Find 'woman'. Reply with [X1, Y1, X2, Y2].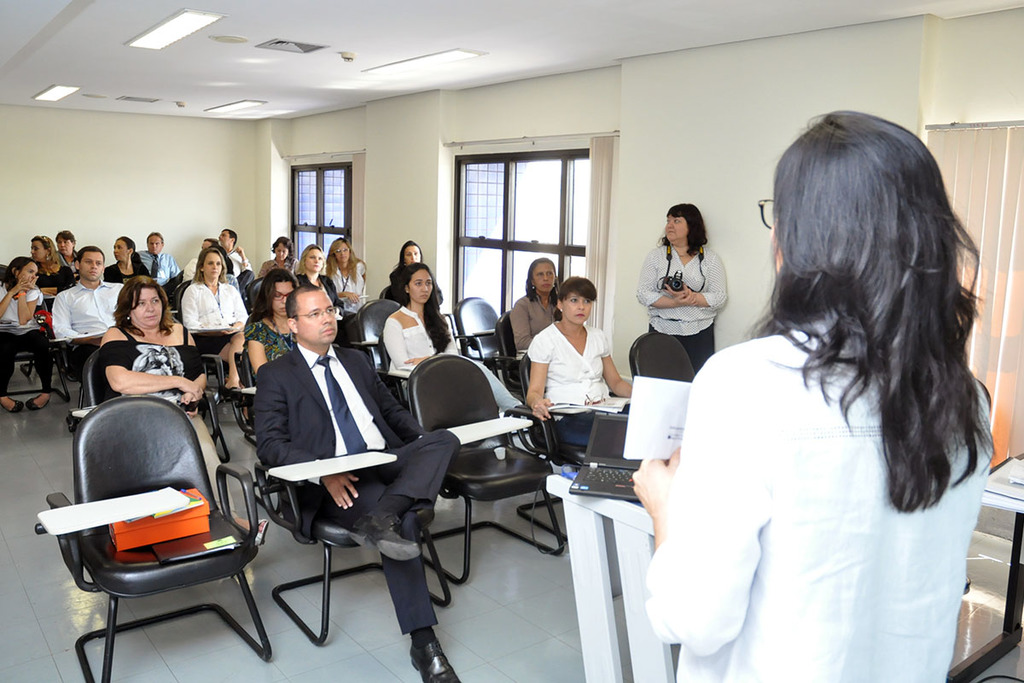
[26, 228, 81, 320].
